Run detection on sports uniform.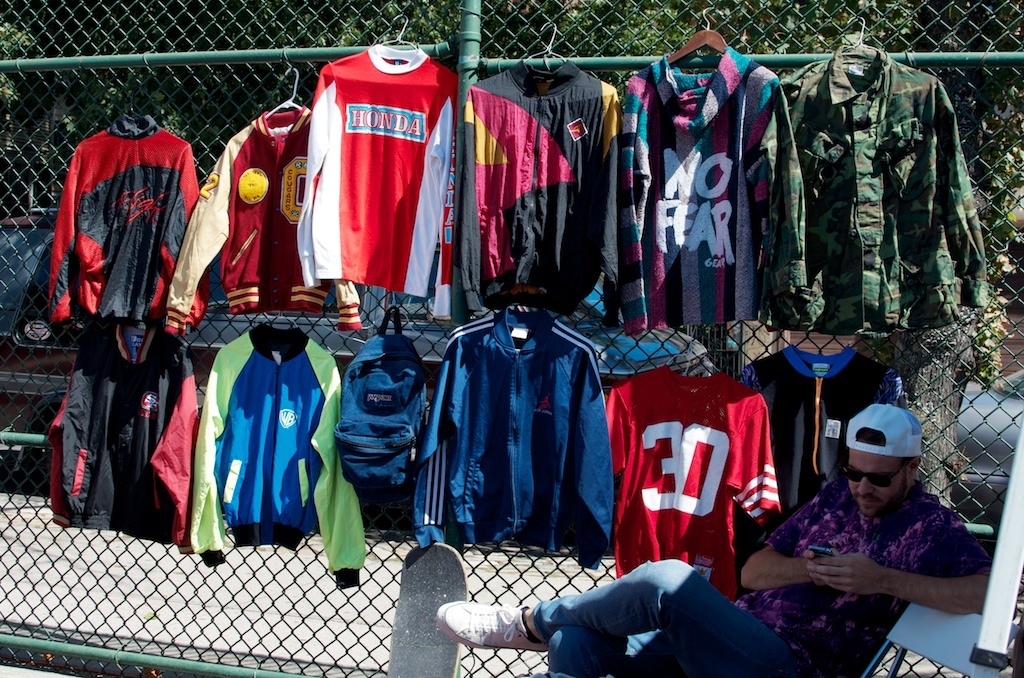
Result: (178, 333, 386, 594).
